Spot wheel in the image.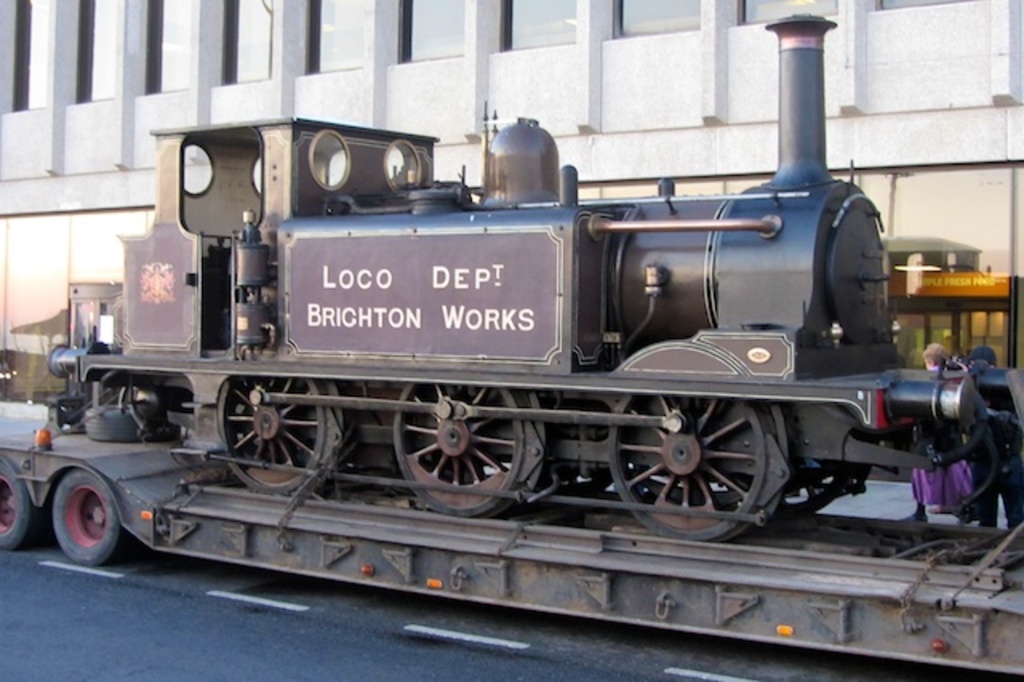
wheel found at x1=606, y1=403, x2=797, y2=532.
